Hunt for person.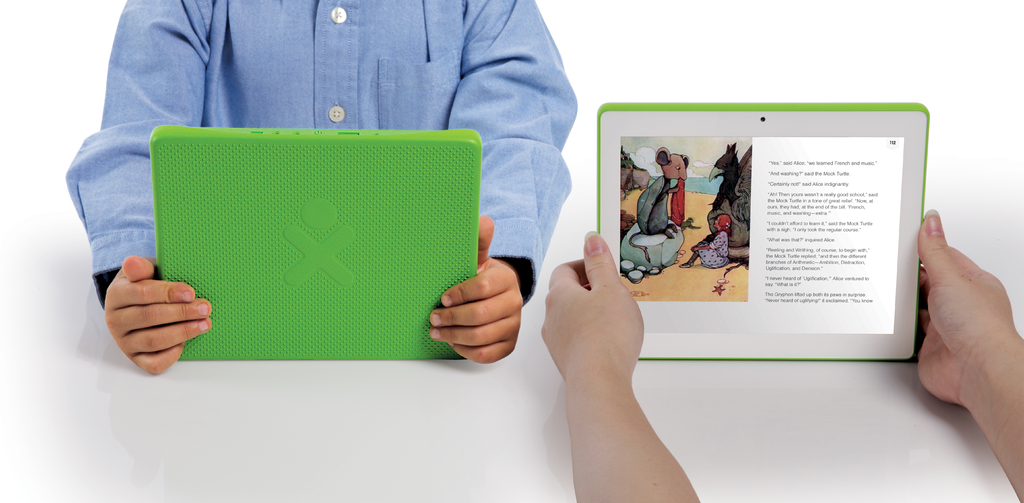
Hunted down at 683, 209, 733, 267.
